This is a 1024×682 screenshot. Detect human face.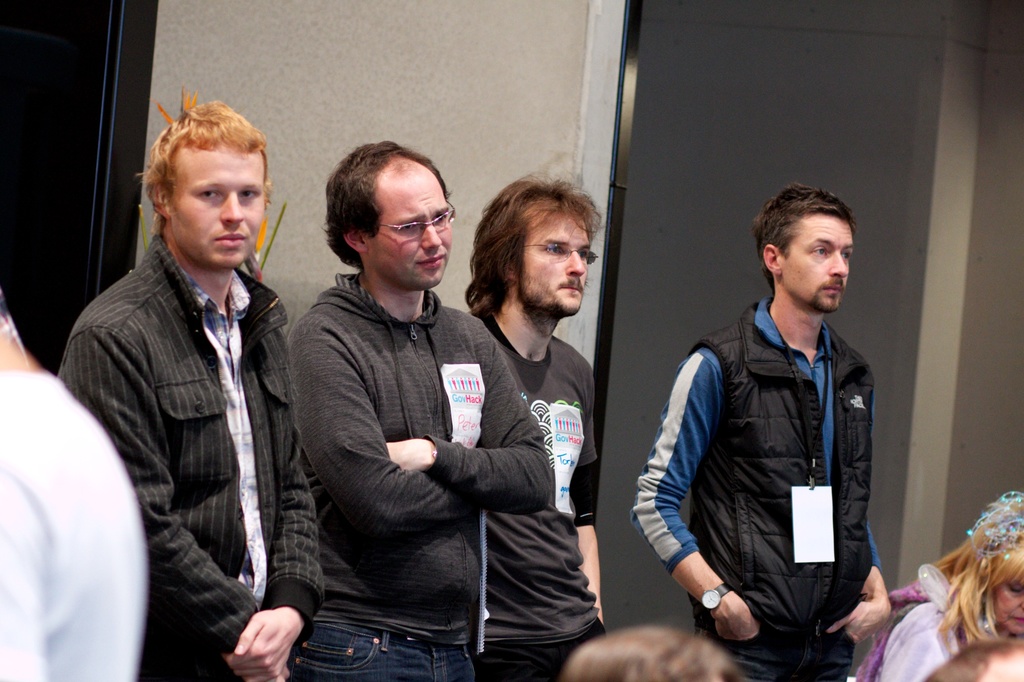
detection(369, 176, 448, 287).
